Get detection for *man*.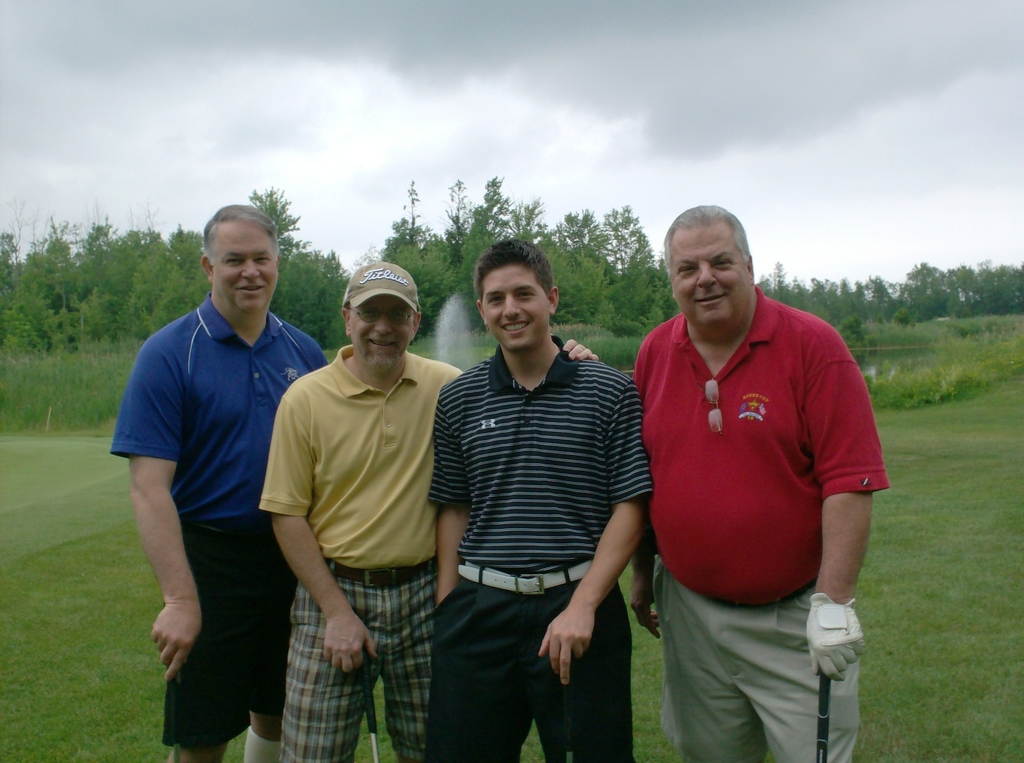
Detection: <region>107, 195, 350, 747</region>.
